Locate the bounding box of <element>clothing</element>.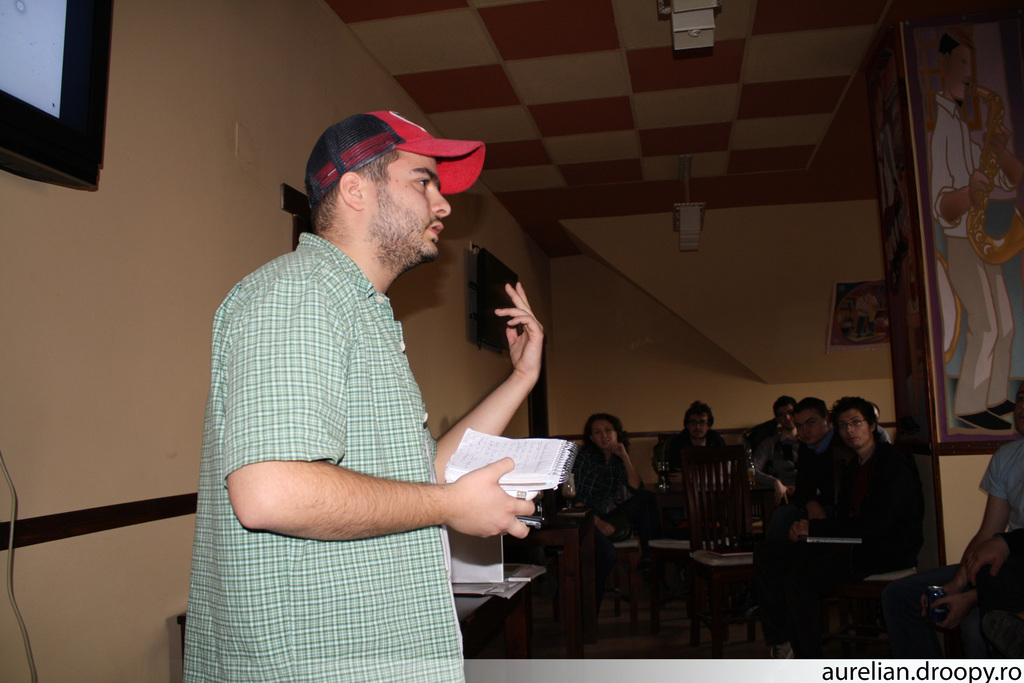
Bounding box: left=680, top=443, right=738, bottom=522.
